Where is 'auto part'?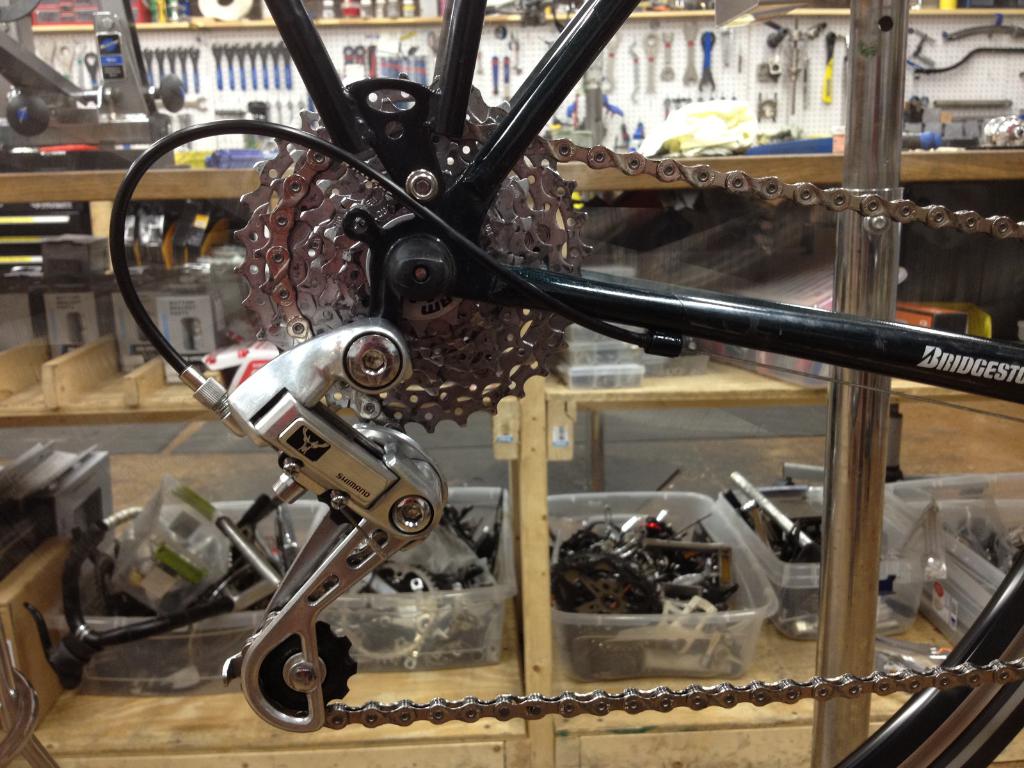
<region>11, 10, 1023, 742</region>.
